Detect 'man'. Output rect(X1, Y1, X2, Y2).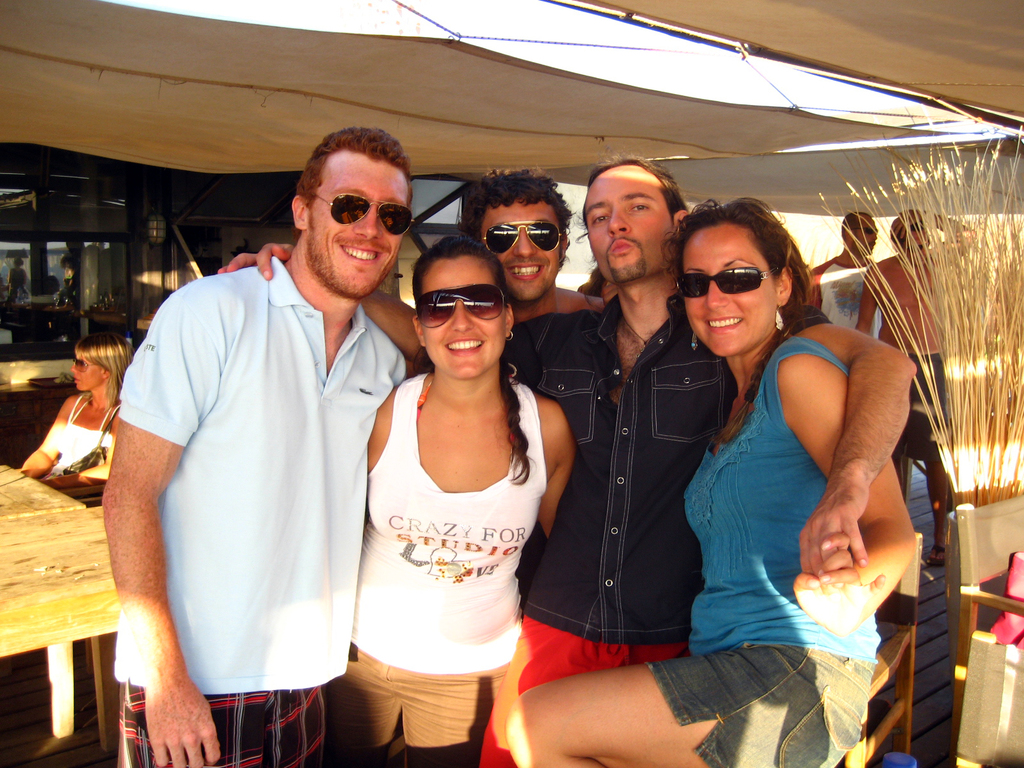
rect(808, 212, 884, 341).
